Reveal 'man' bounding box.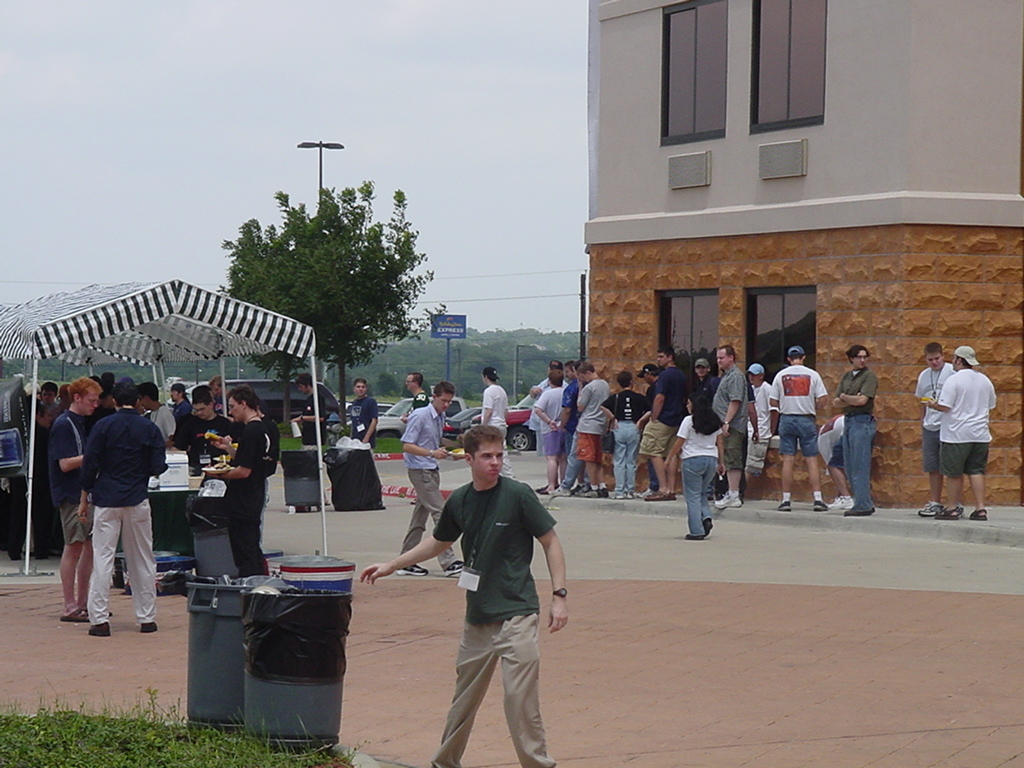
Revealed: region(72, 383, 183, 640).
